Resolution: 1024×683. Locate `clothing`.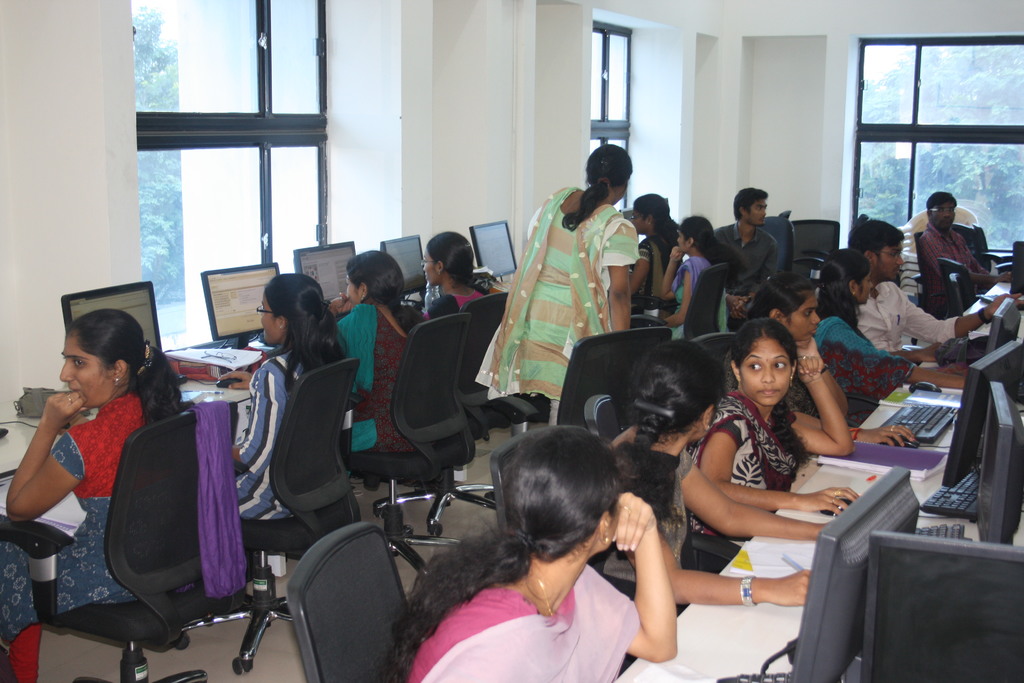
detection(713, 331, 840, 424).
